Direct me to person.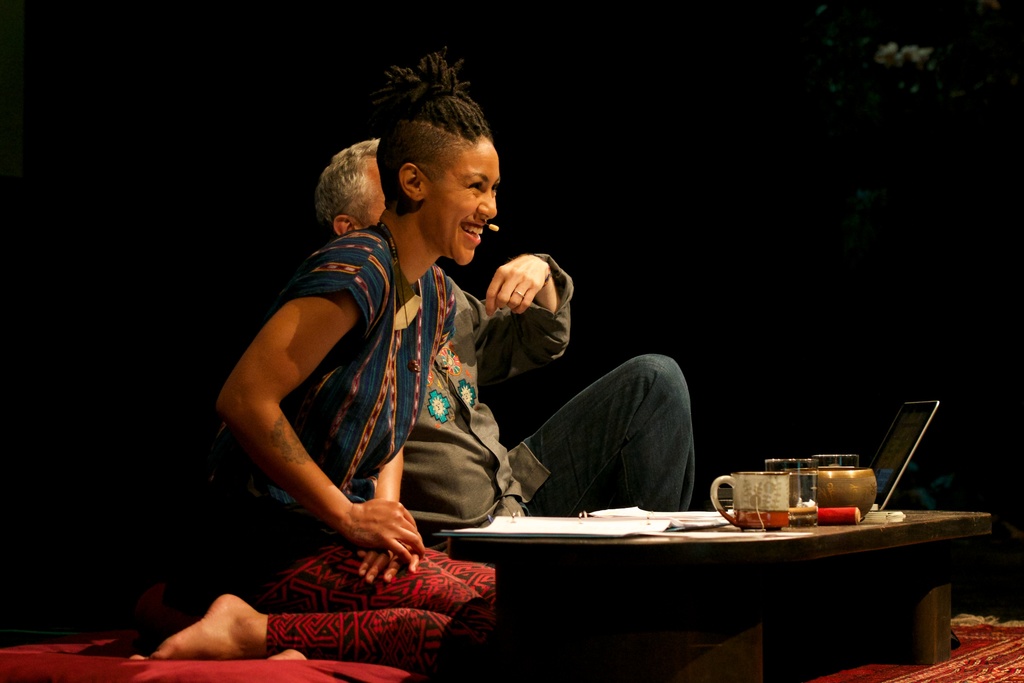
Direction: detection(310, 128, 701, 555).
